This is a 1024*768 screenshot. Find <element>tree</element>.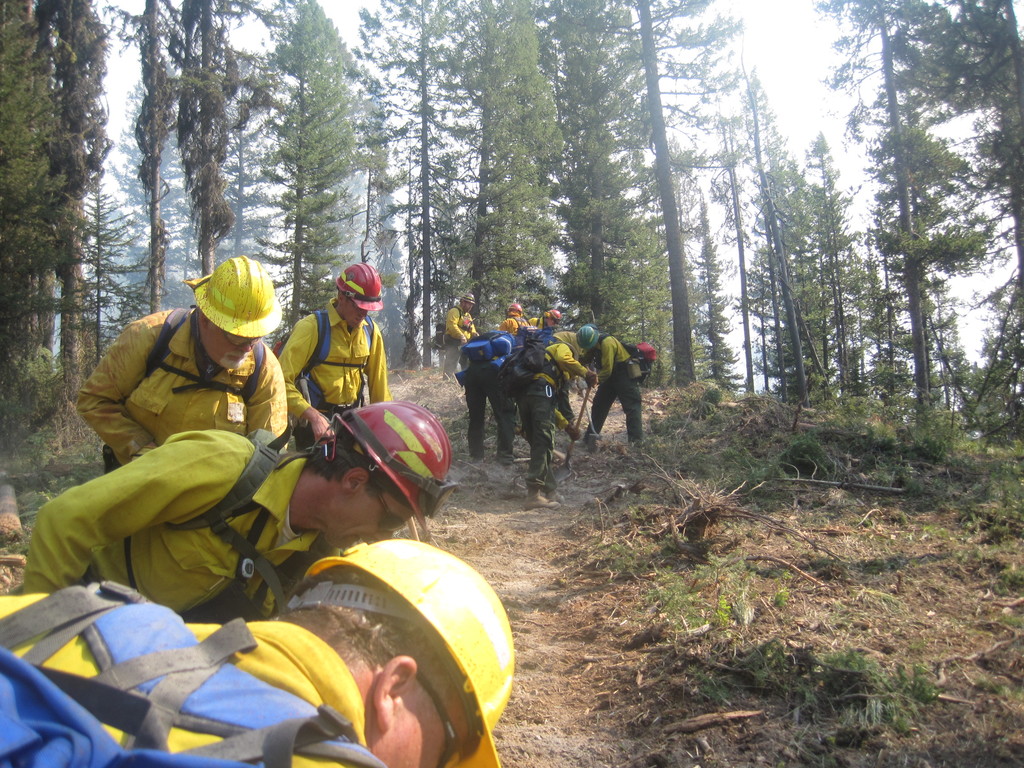
Bounding box: region(279, 0, 357, 331).
